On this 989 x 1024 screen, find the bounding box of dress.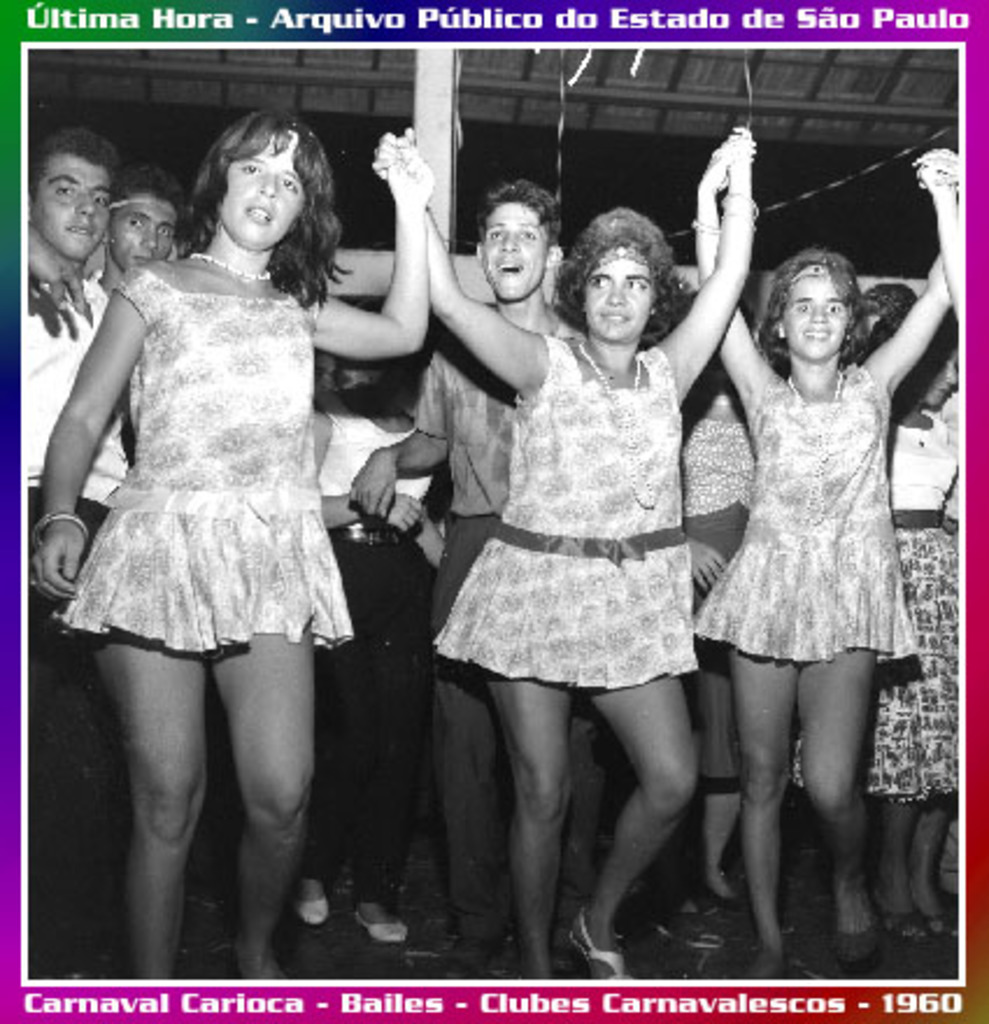
Bounding box: [859,403,961,805].
